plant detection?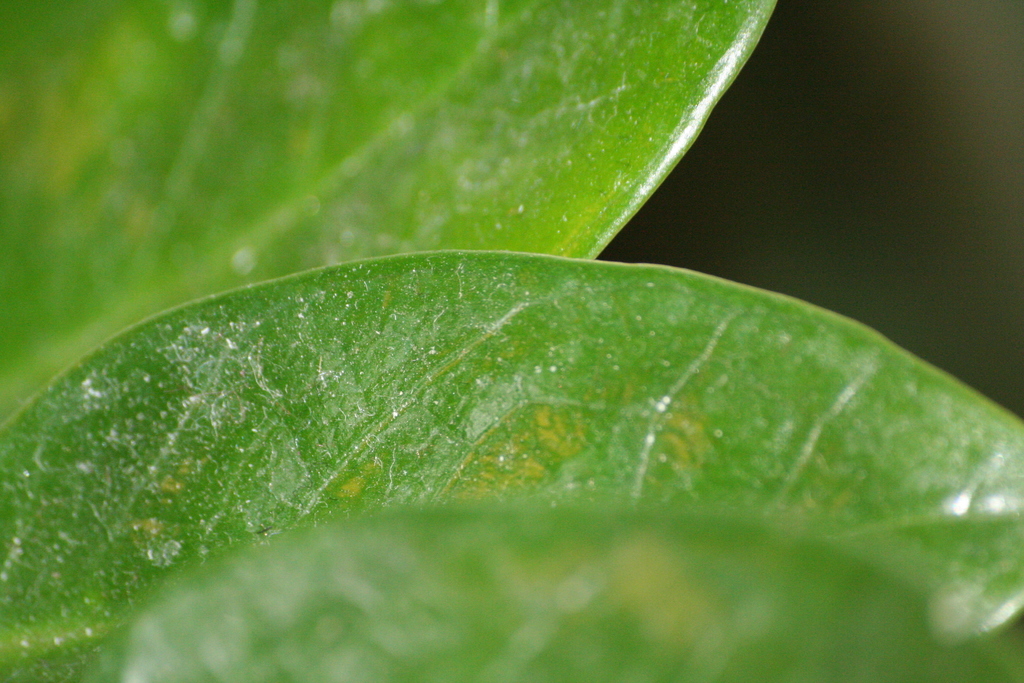
pyautogui.locateOnScreen(0, 0, 1023, 682)
